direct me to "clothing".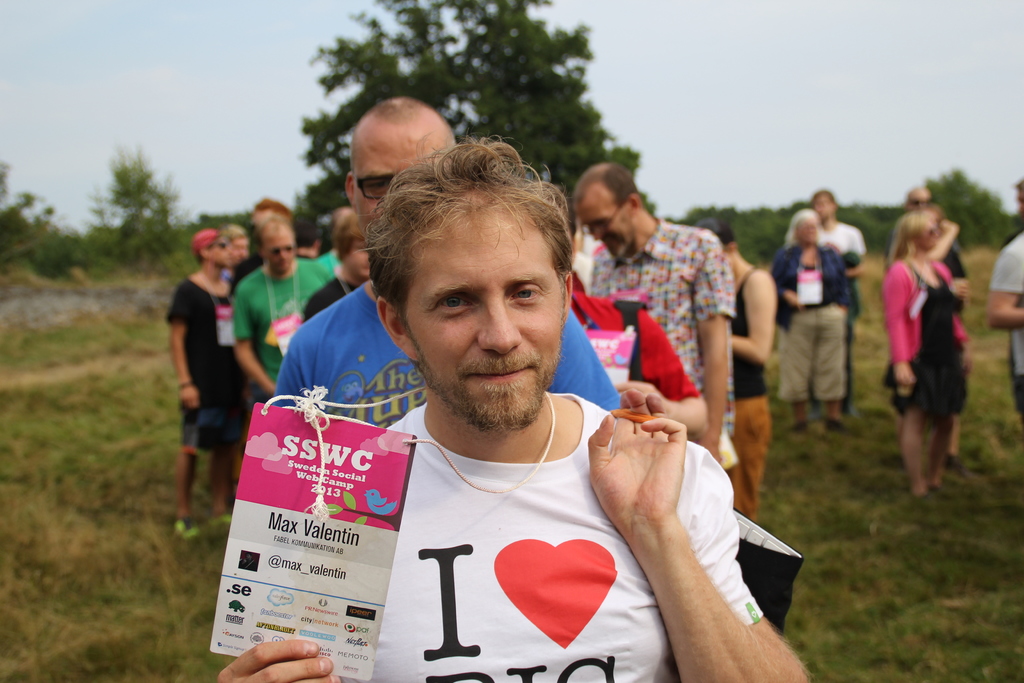
Direction: 559/286/733/444.
